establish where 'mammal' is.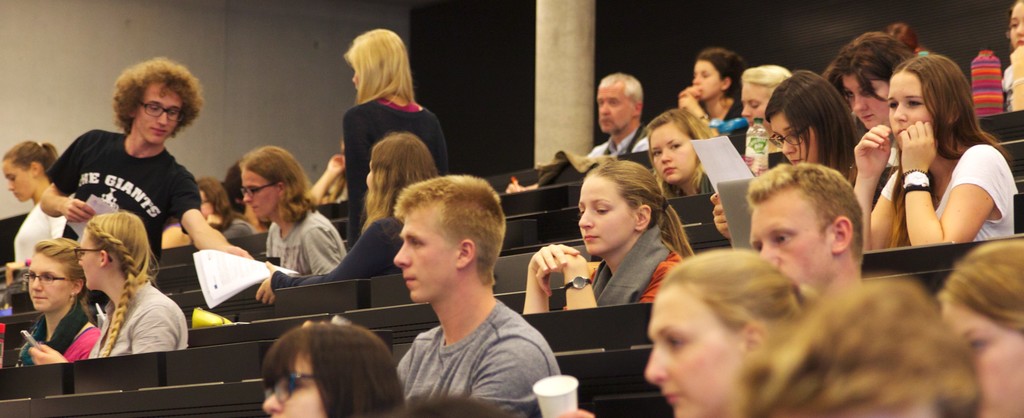
Established at crop(543, 136, 691, 333).
